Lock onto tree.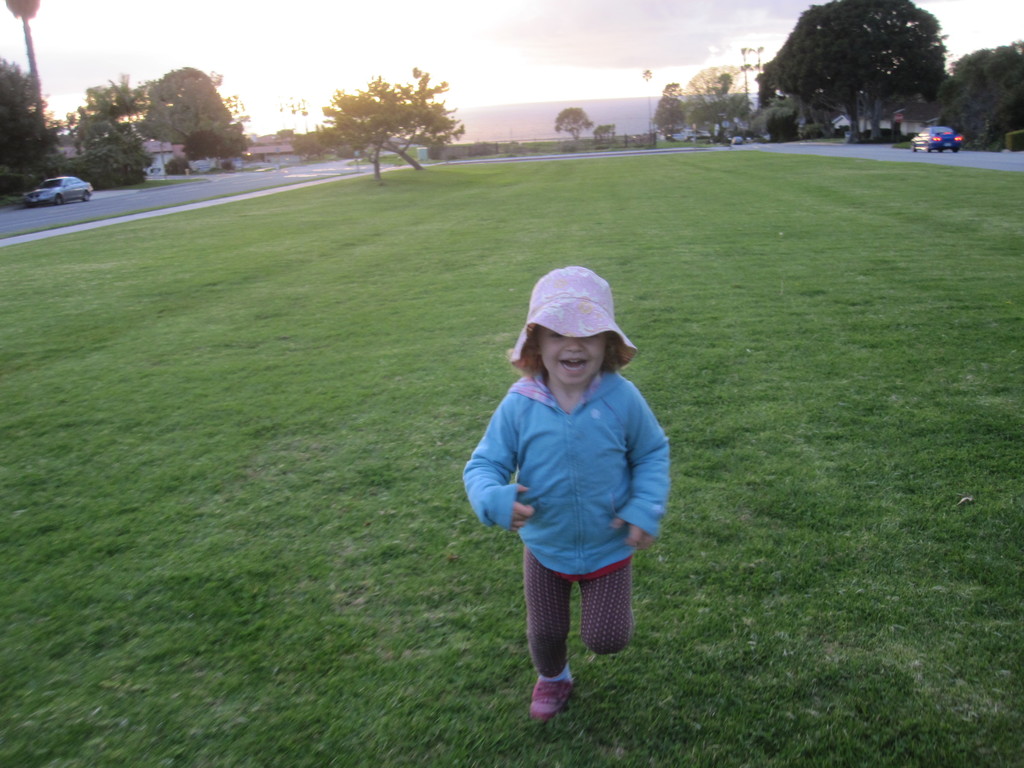
Locked: locate(929, 37, 1023, 150).
